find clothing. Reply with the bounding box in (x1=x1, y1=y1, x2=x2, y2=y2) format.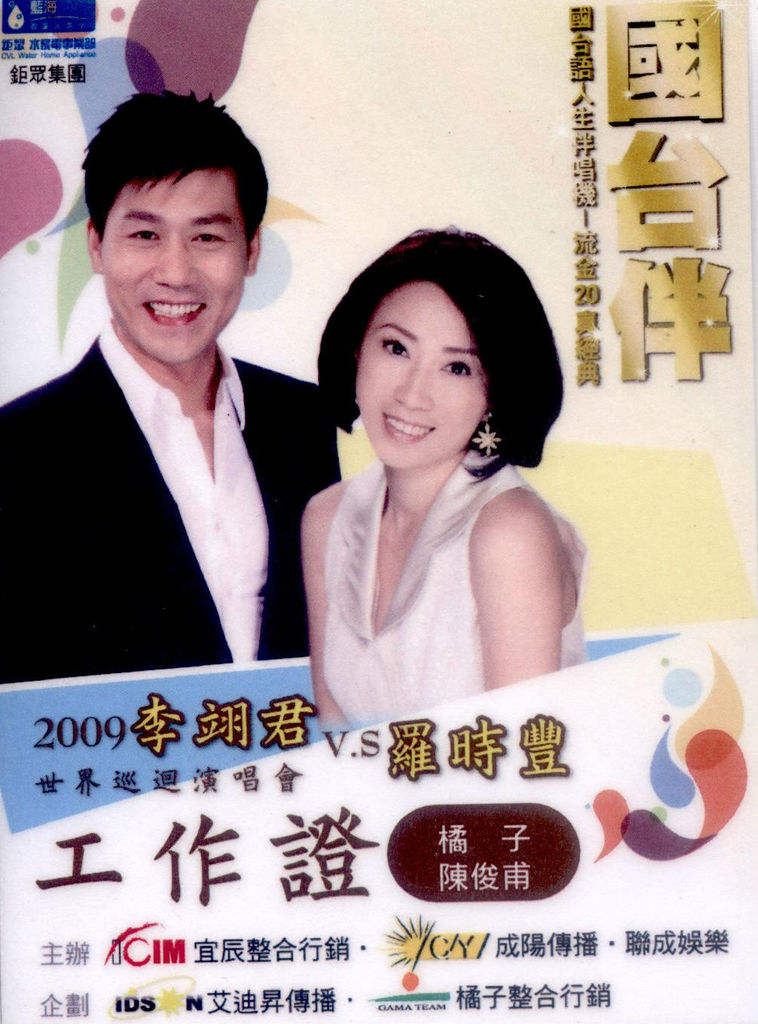
(x1=309, y1=433, x2=596, y2=737).
